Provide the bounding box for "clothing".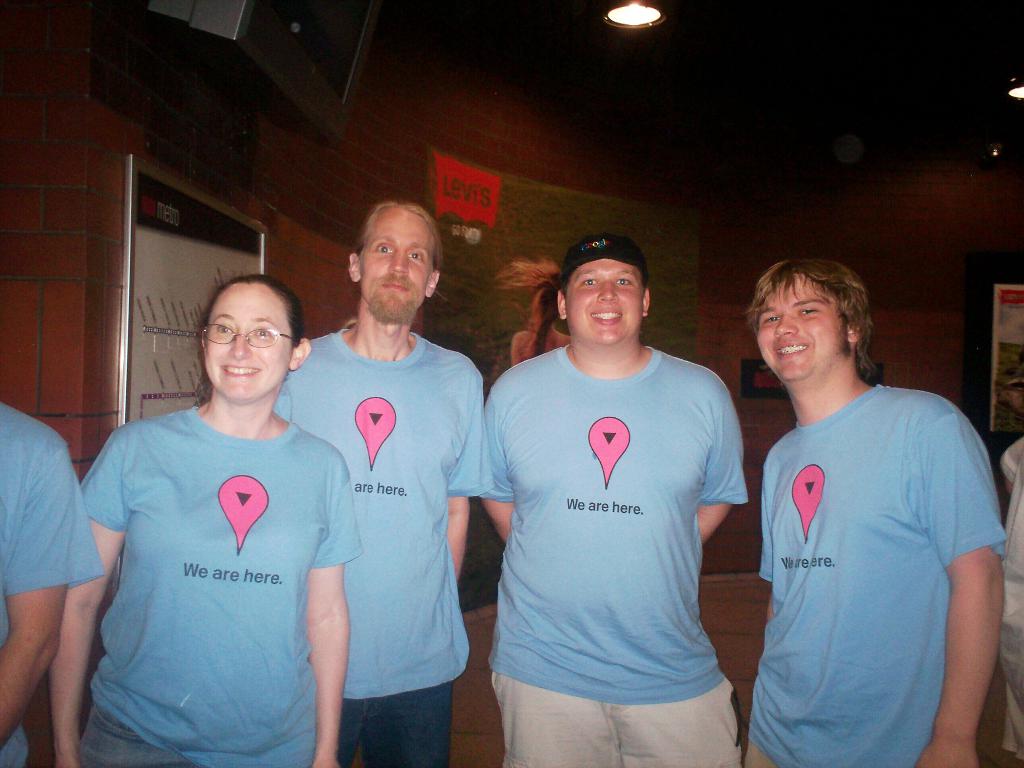
273 317 494 767.
